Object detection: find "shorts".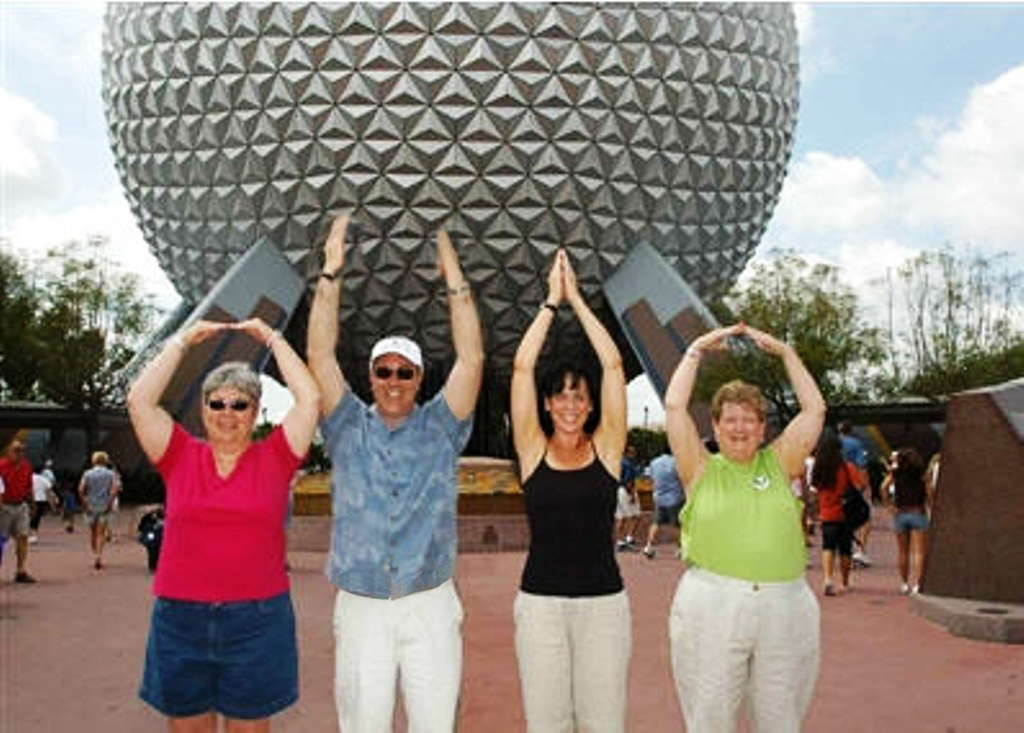
[895,511,929,534].
